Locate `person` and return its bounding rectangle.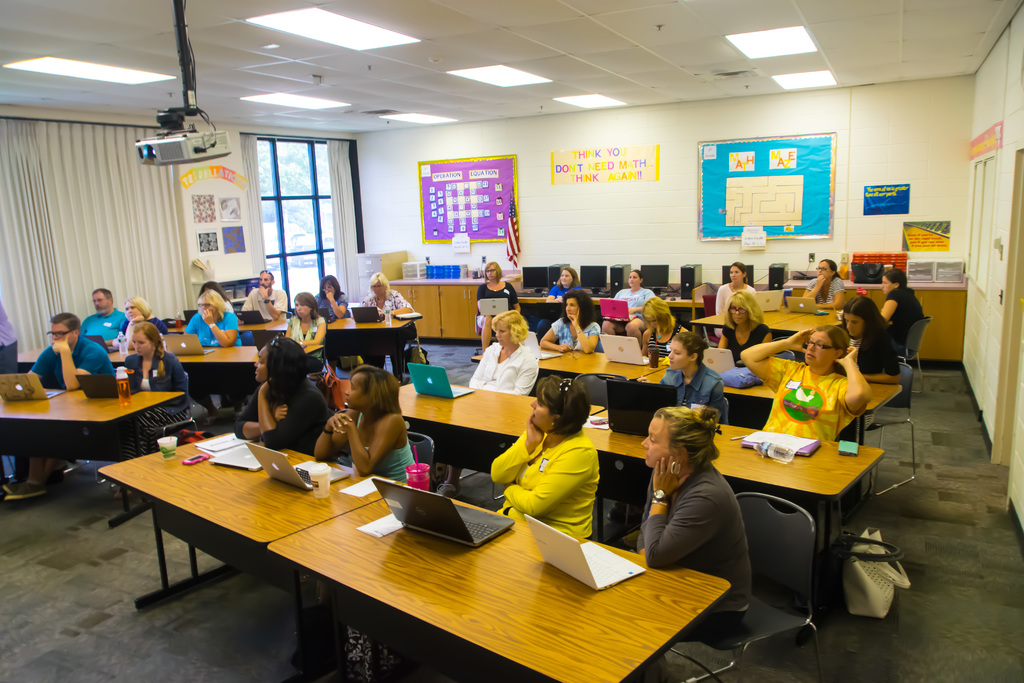
(878,265,927,330).
